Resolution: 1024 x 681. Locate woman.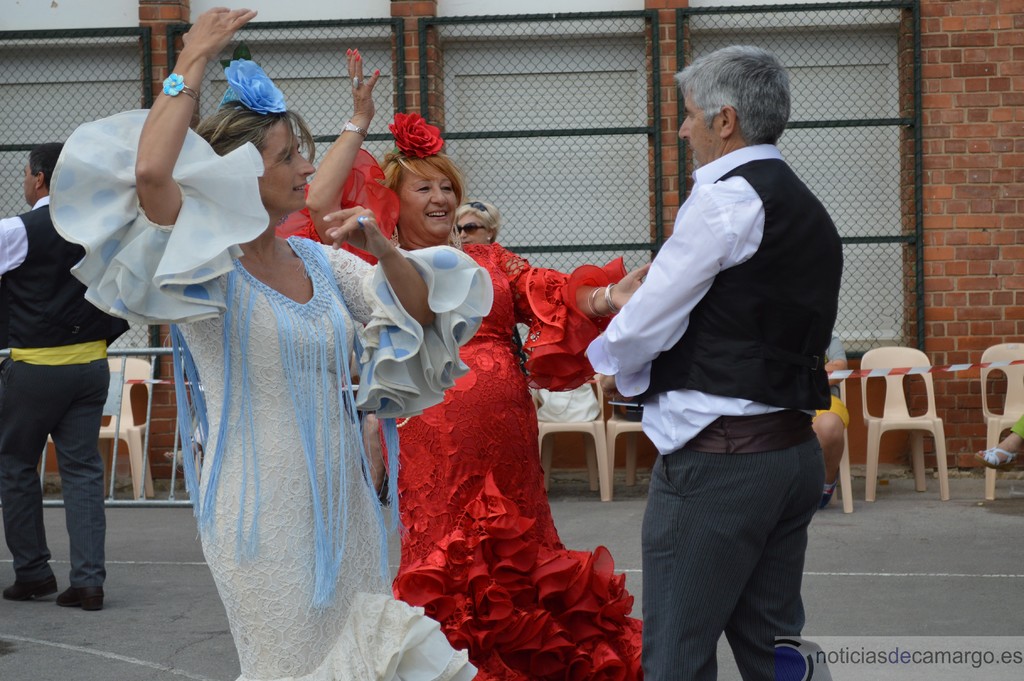
<box>49,3,492,680</box>.
